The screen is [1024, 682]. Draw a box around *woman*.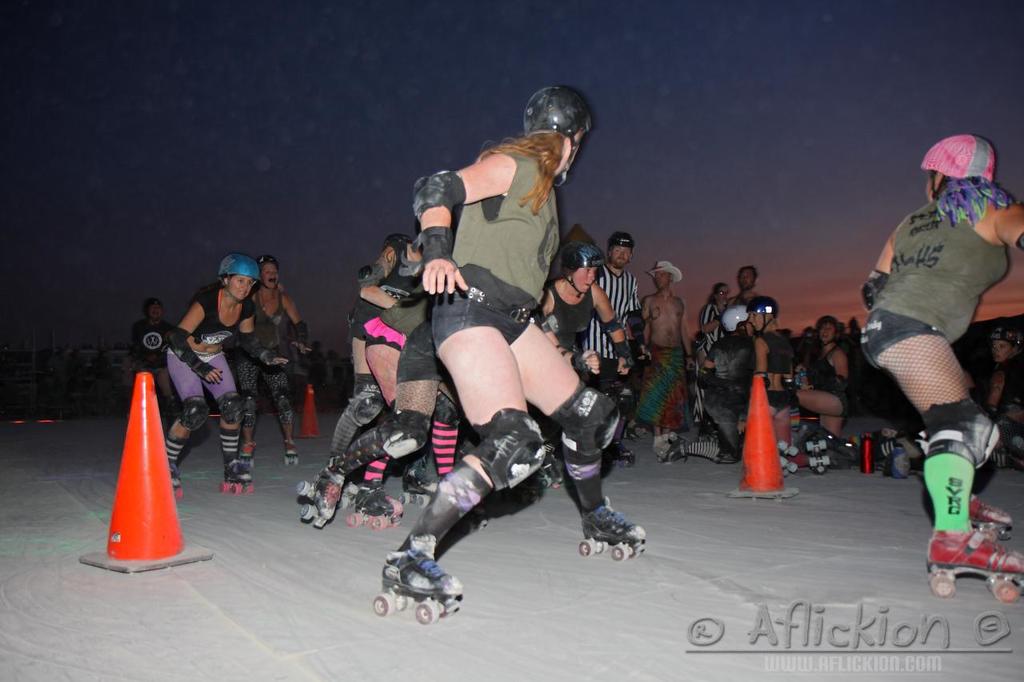
x1=230 y1=252 x2=305 y2=473.
